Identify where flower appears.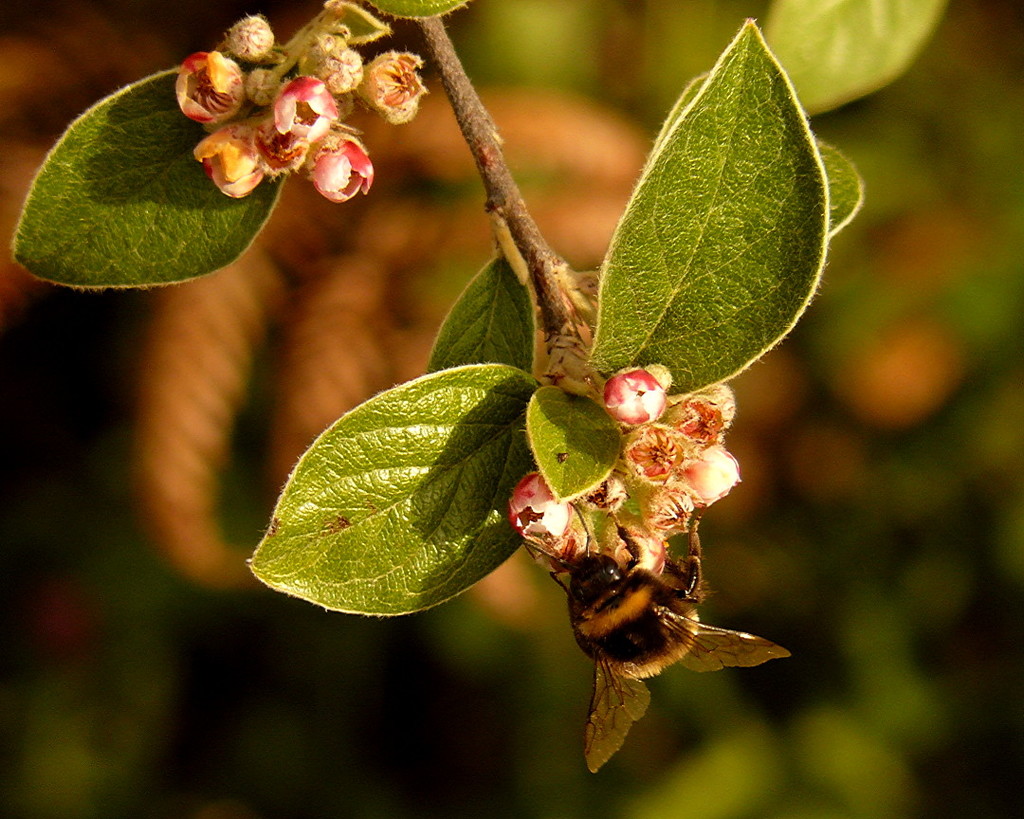
Appears at region(601, 363, 666, 425).
